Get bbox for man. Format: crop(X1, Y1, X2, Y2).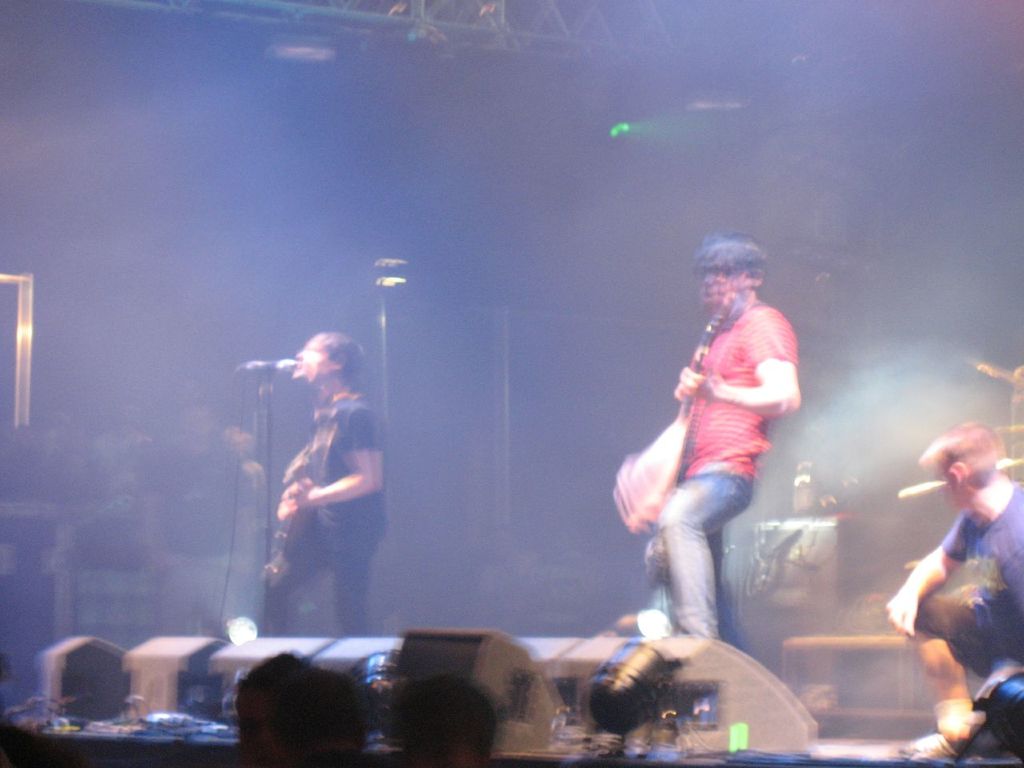
crop(878, 422, 1023, 760).
